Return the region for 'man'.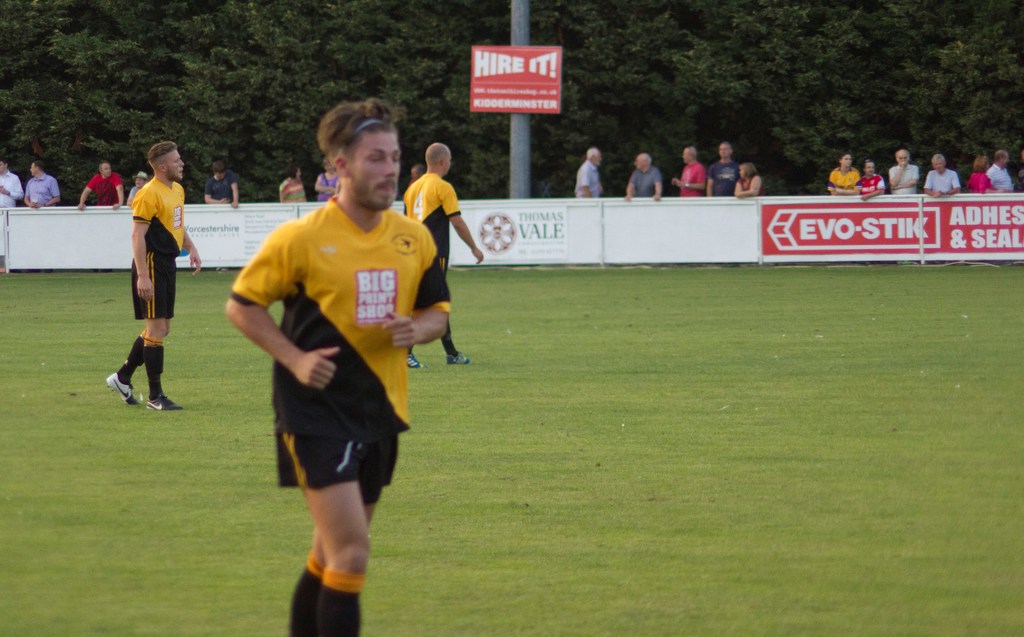
rect(858, 158, 886, 203).
